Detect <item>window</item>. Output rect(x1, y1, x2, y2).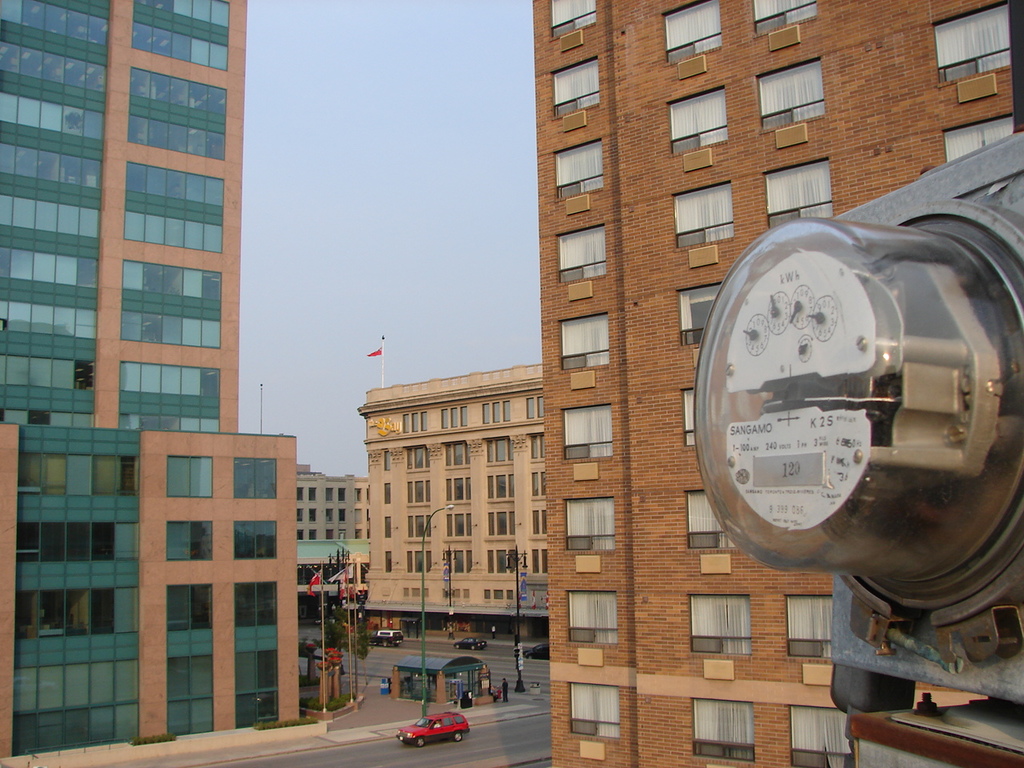
rect(753, 0, 814, 38).
